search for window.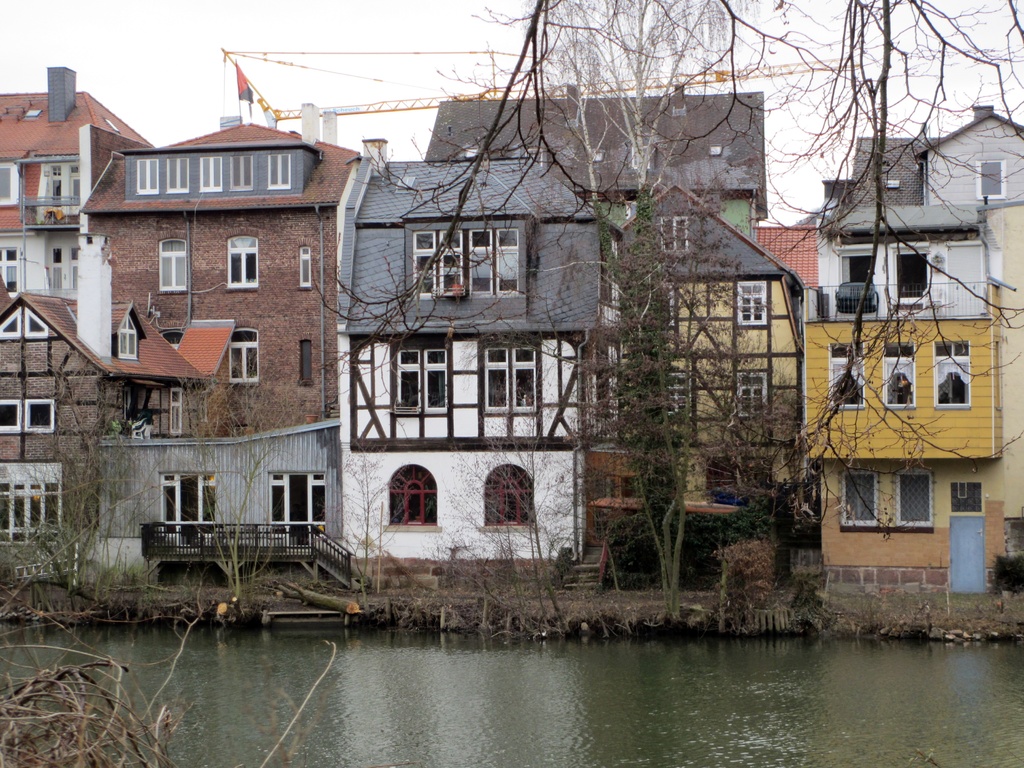
Found at (413,227,525,301).
